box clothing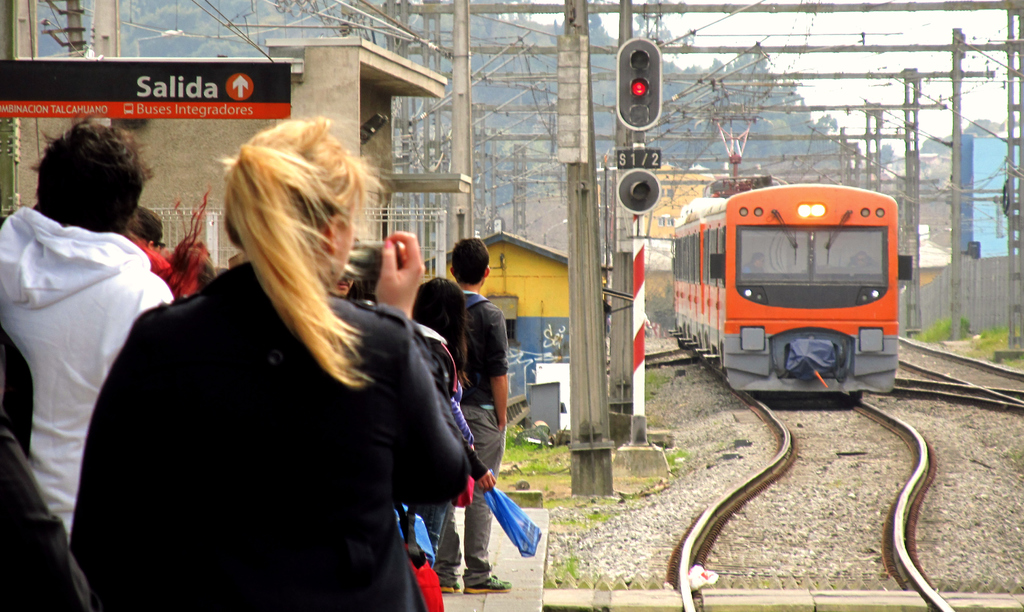
crop(0, 424, 88, 611)
